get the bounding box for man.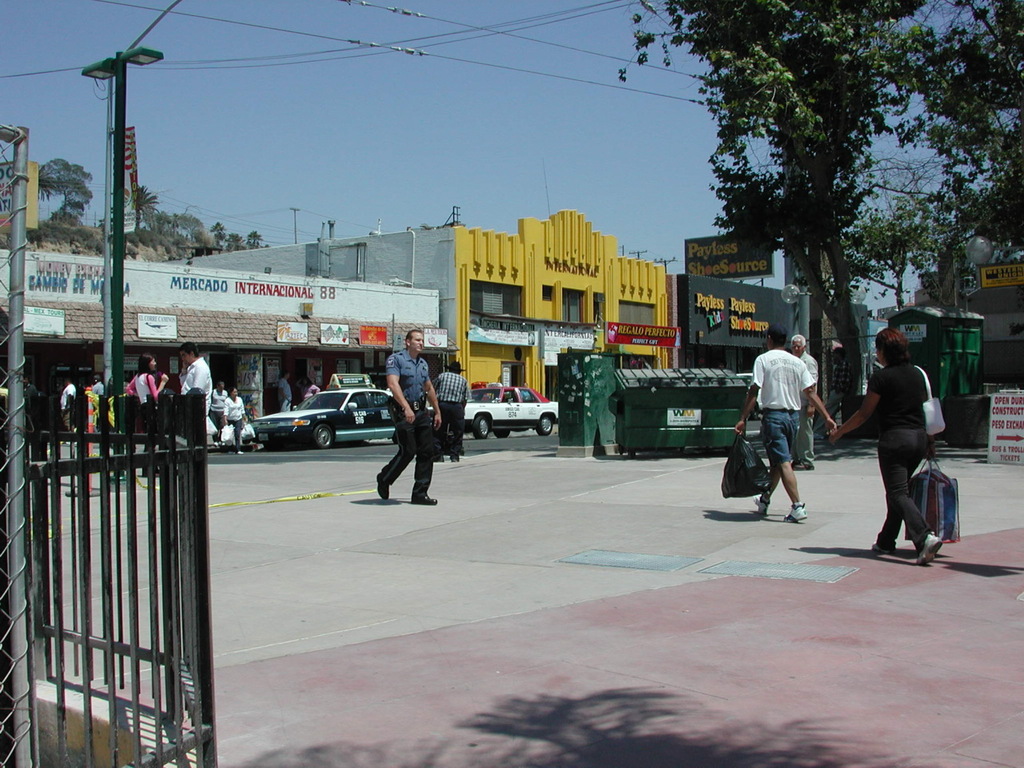
bbox(58, 375, 78, 445).
